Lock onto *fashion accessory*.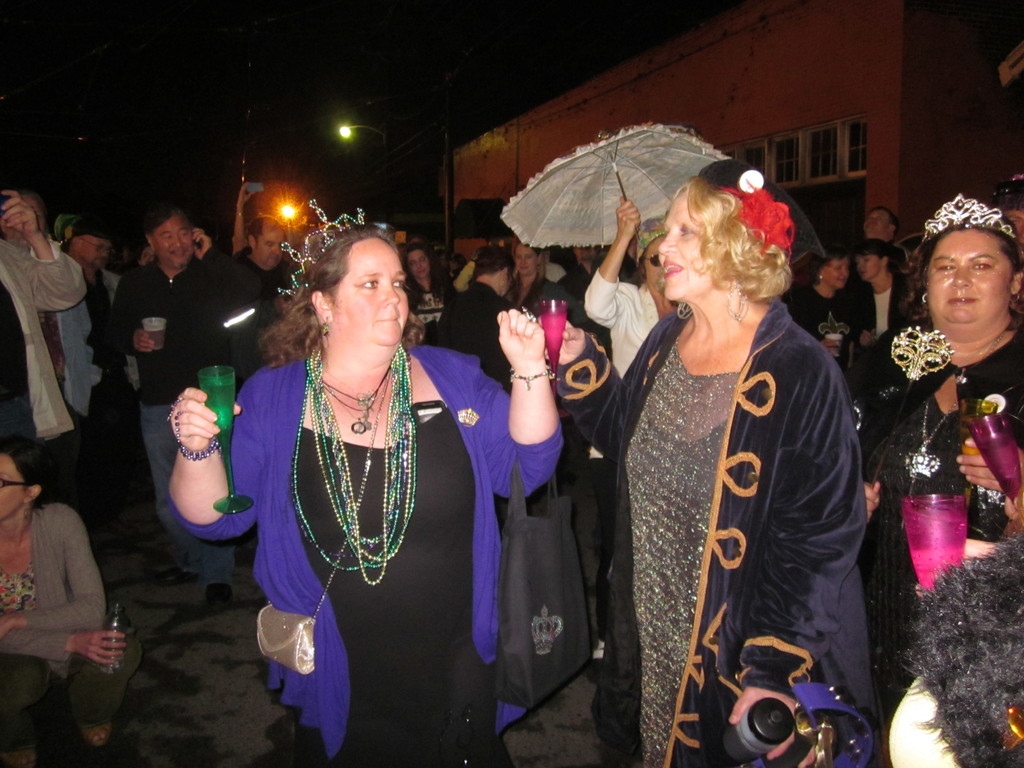
Locked: l=902, t=397, r=957, b=481.
